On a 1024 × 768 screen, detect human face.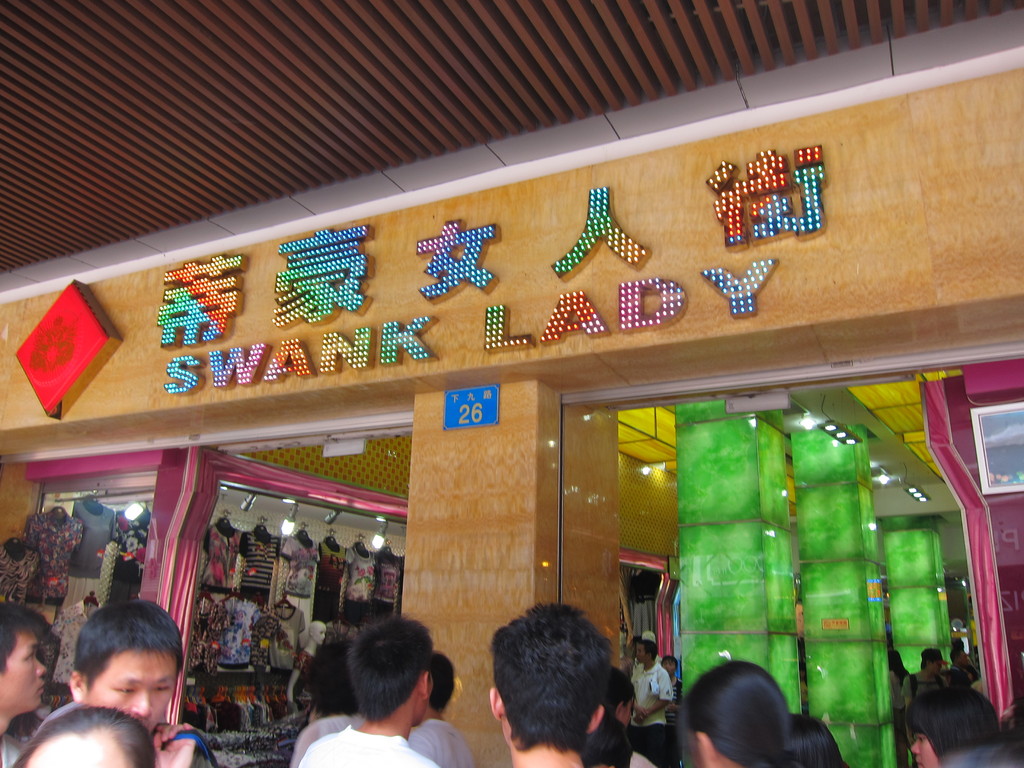
[x1=909, y1=733, x2=938, y2=767].
